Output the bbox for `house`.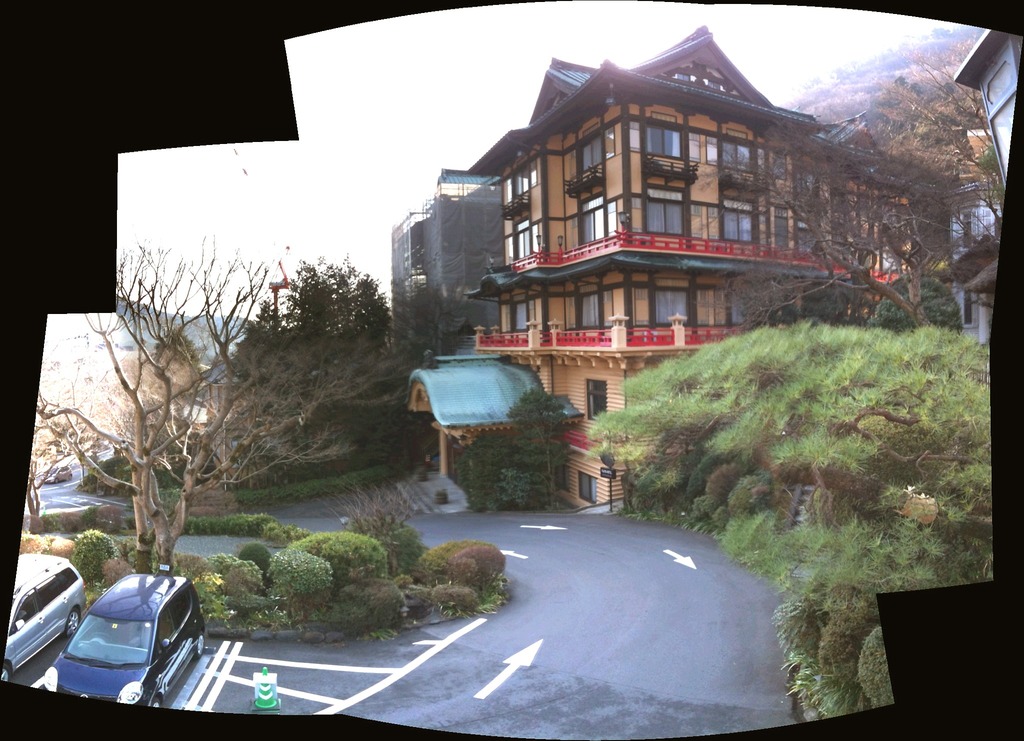
(left=460, top=29, right=911, bottom=512).
